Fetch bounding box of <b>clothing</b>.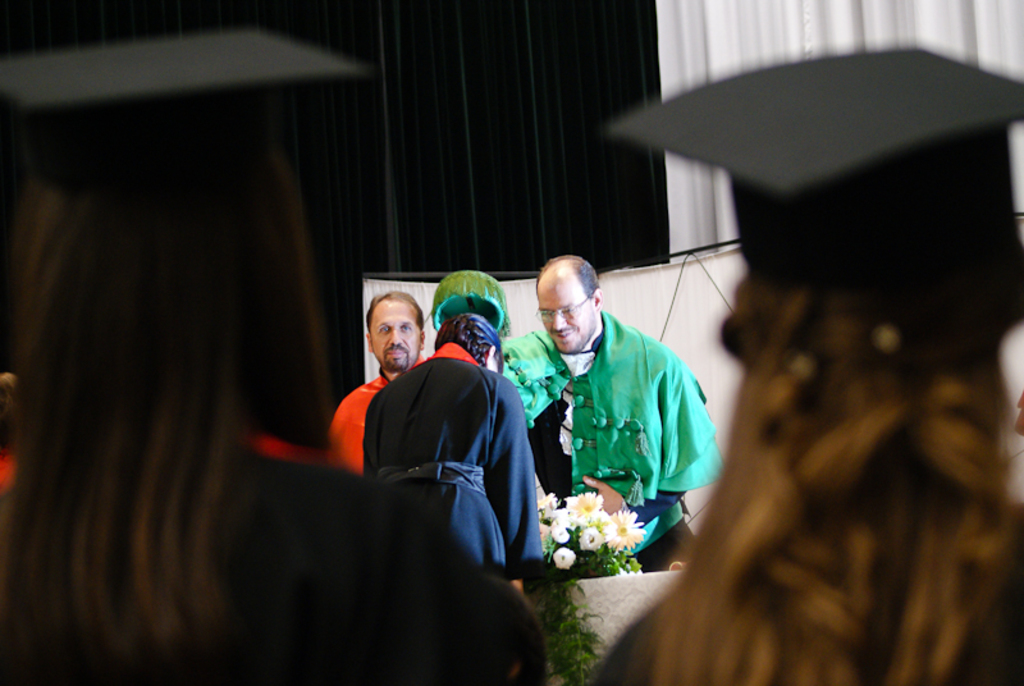
Bbox: <bbox>0, 442, 543, 685</bbox>.
